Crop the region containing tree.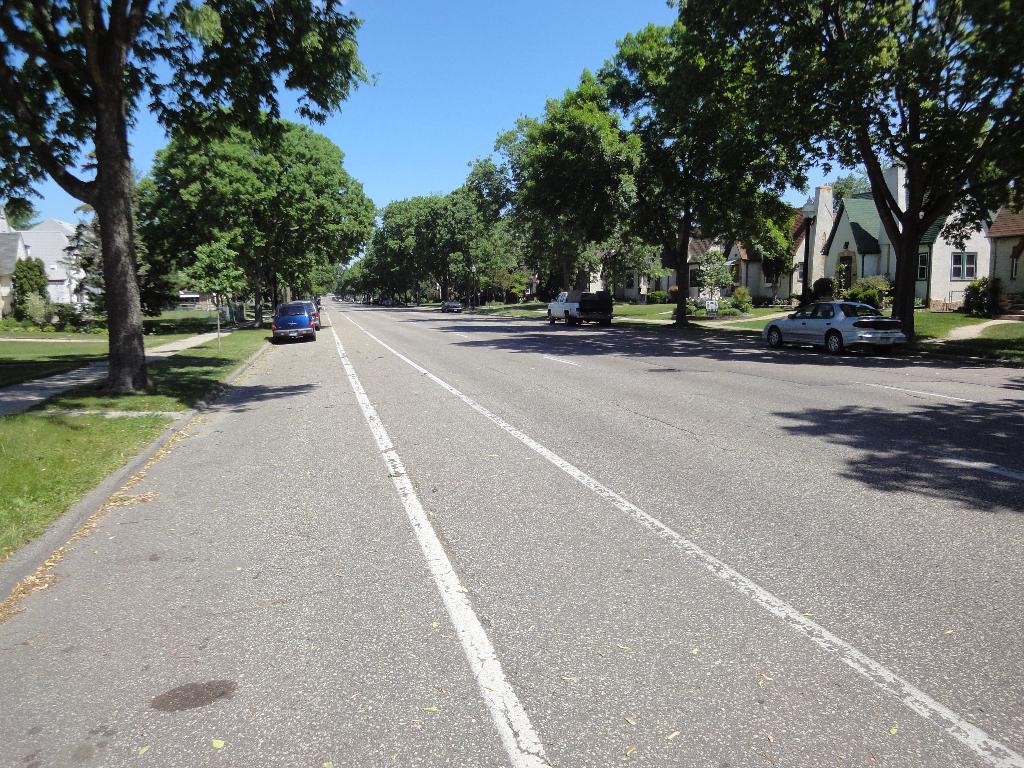
Crop region: Rect(2, 1, 376, 383).
